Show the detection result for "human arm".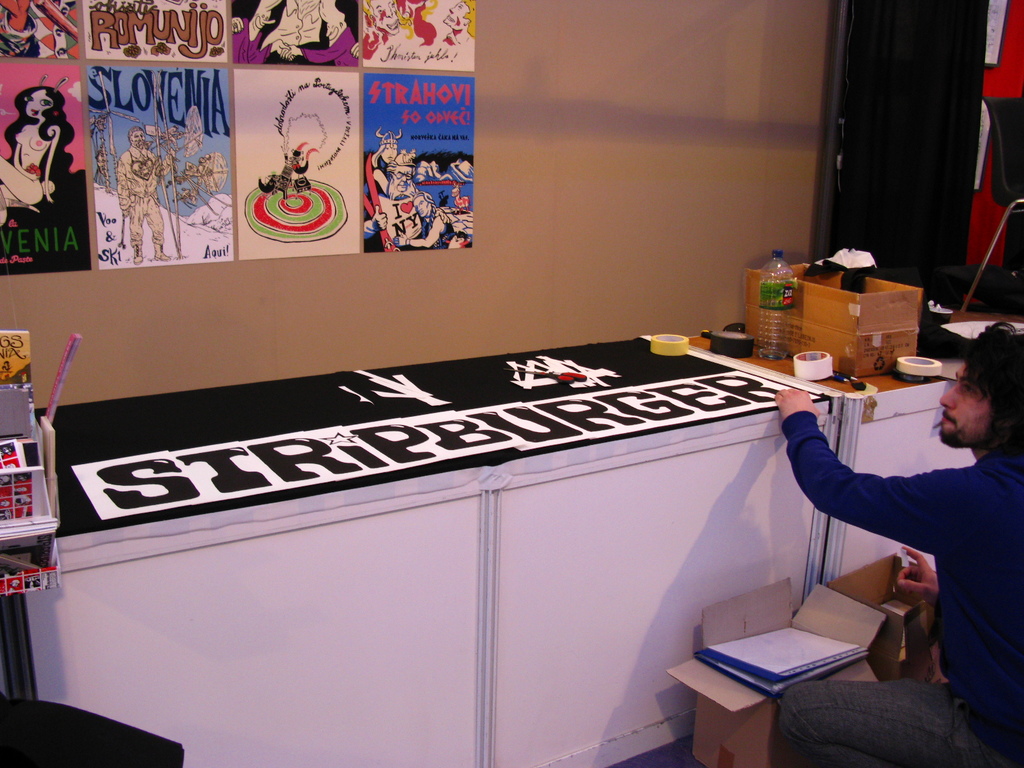
l=0, t=0, r=40, b=60.
